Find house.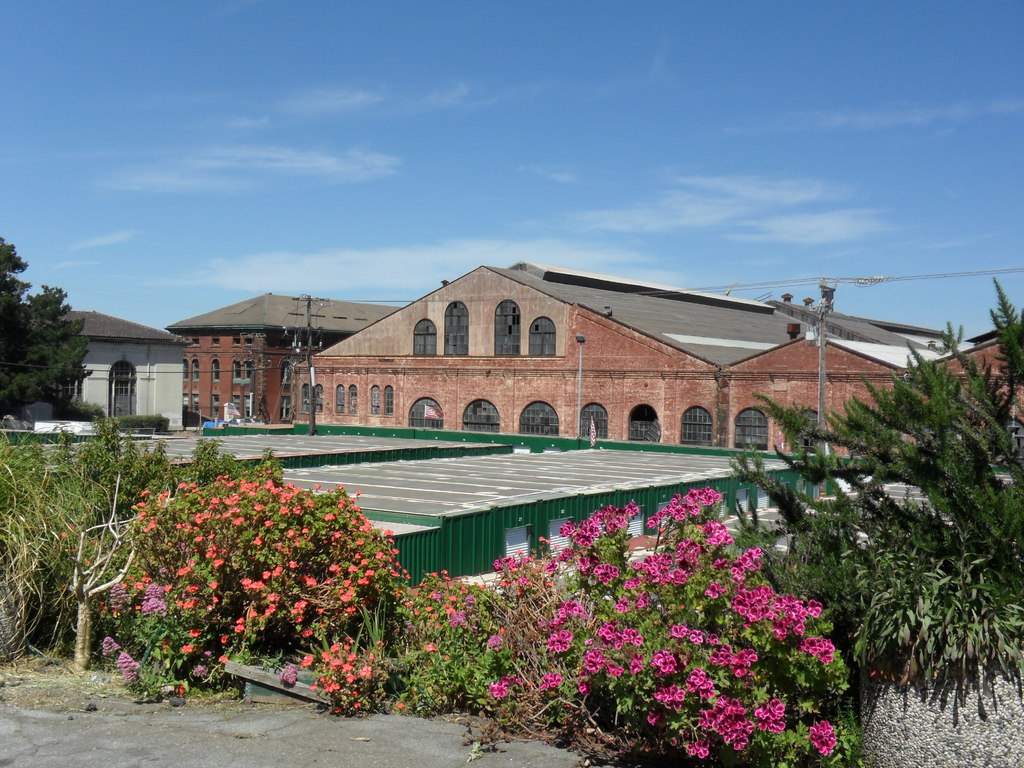
<region>291, 261, 1023, 473</region>.
